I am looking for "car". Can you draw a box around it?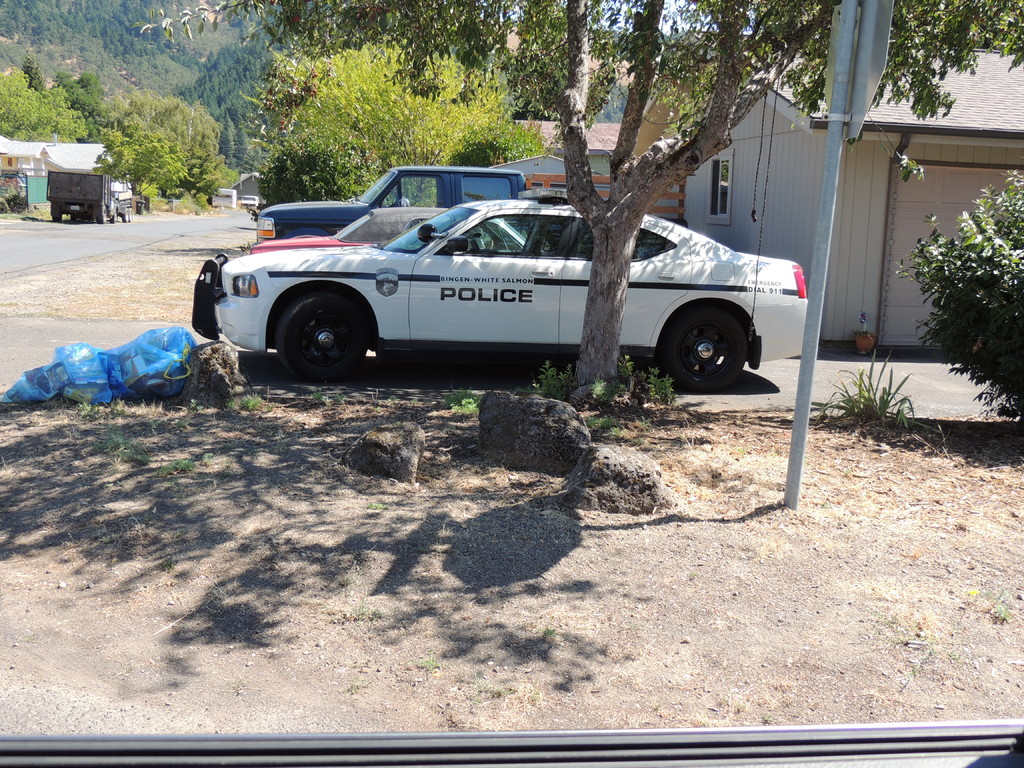
Sure, the bounding box is bbox=[191, 200, 806, 389].
